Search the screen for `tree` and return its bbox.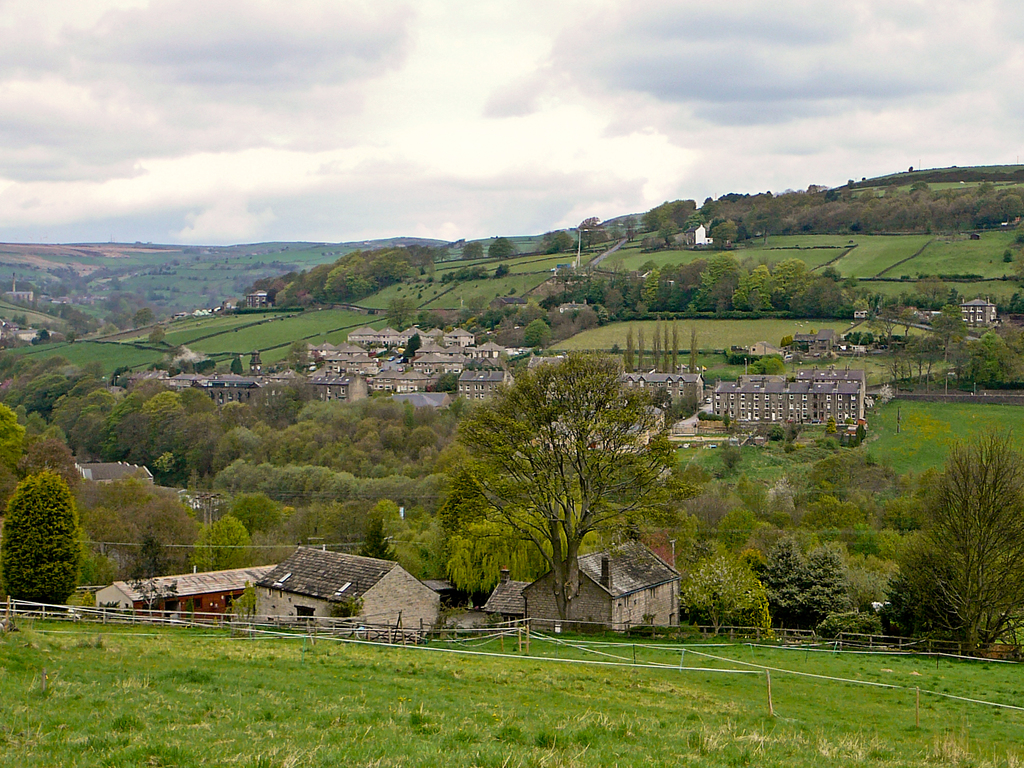
Found: bbox(537, 230, 573, 249).
